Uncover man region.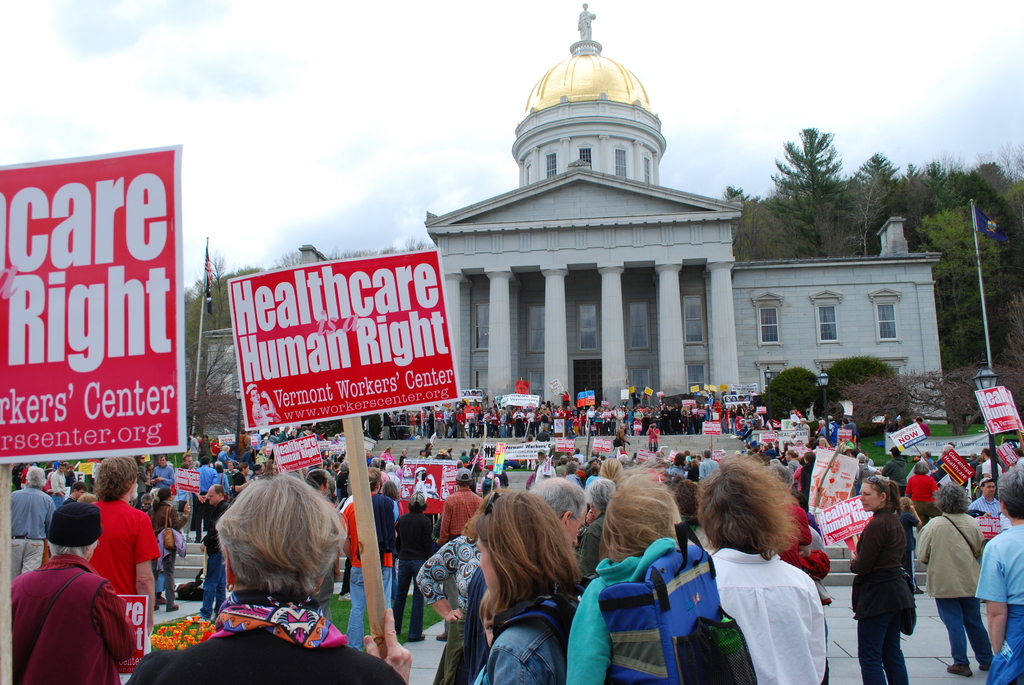
Uncovered: l=920, t=448, r=940, b=471.
